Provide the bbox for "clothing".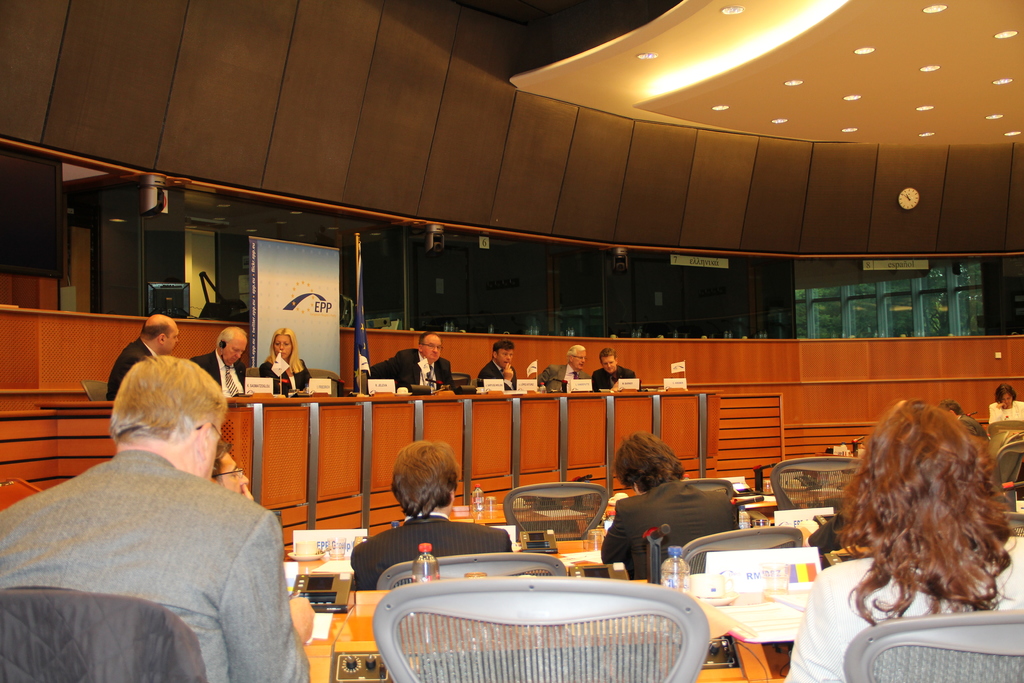
{"x1": 104, "y1": 336, "x2": 155, "y2": 403}.
